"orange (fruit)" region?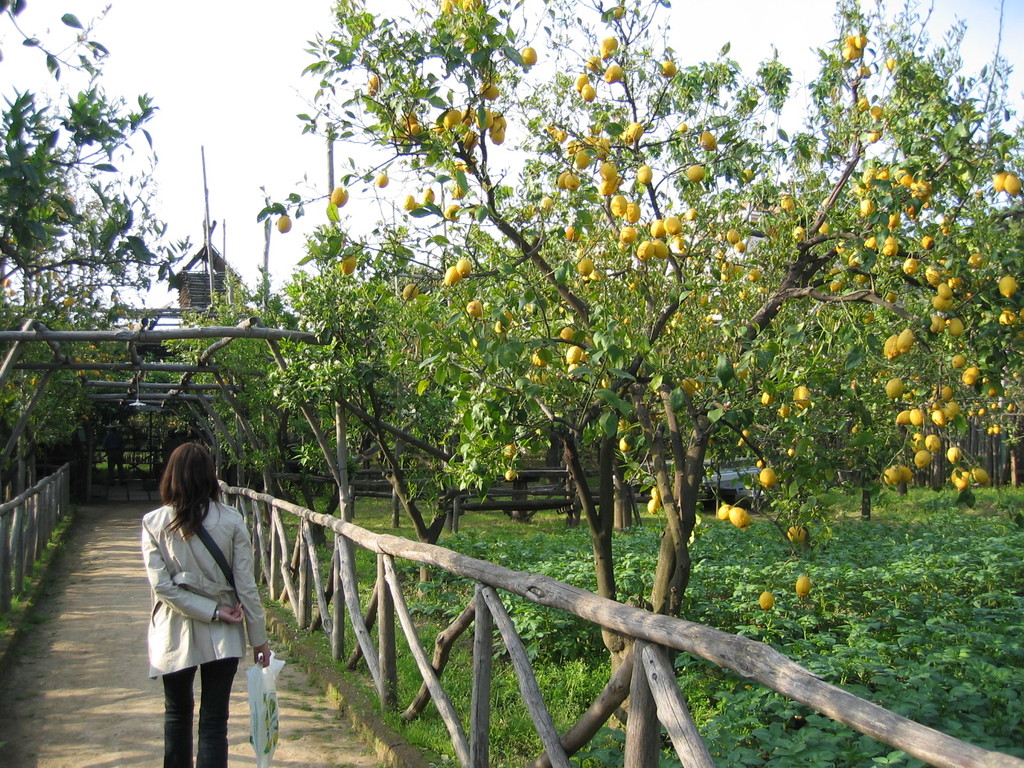
region(876, 334, 891, 355)
